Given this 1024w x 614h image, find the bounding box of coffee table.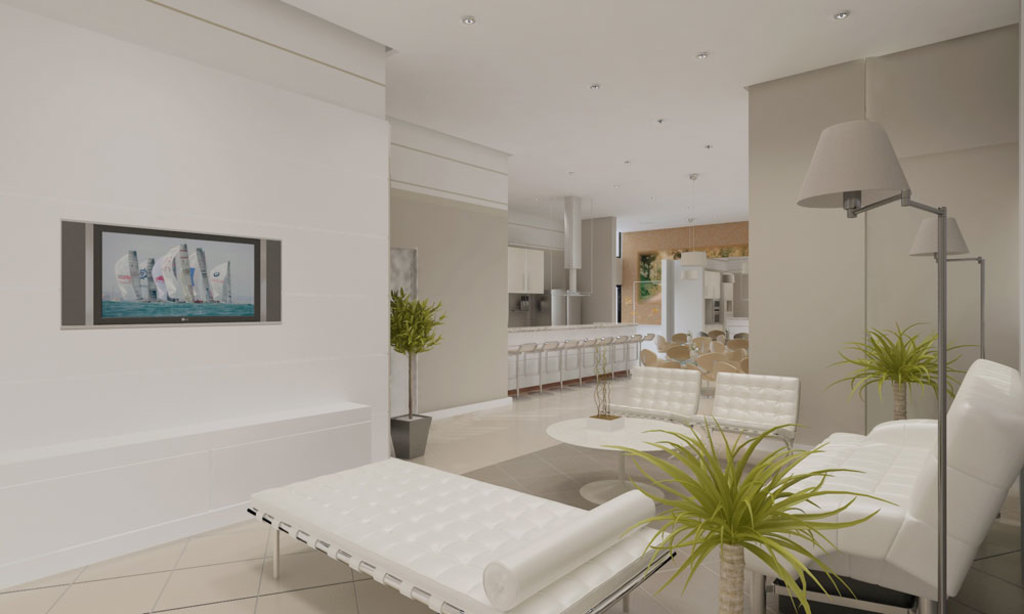
bbox=[548, 414, 700, 507].
